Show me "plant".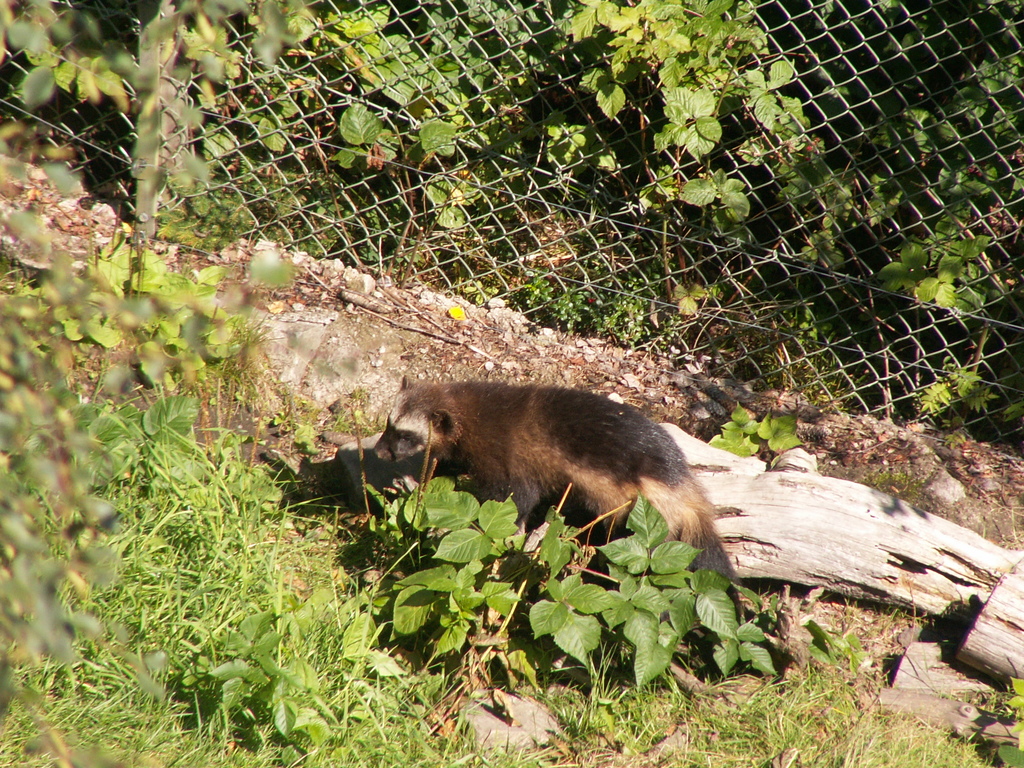
"plant" is here: 955 43 1023 105.
